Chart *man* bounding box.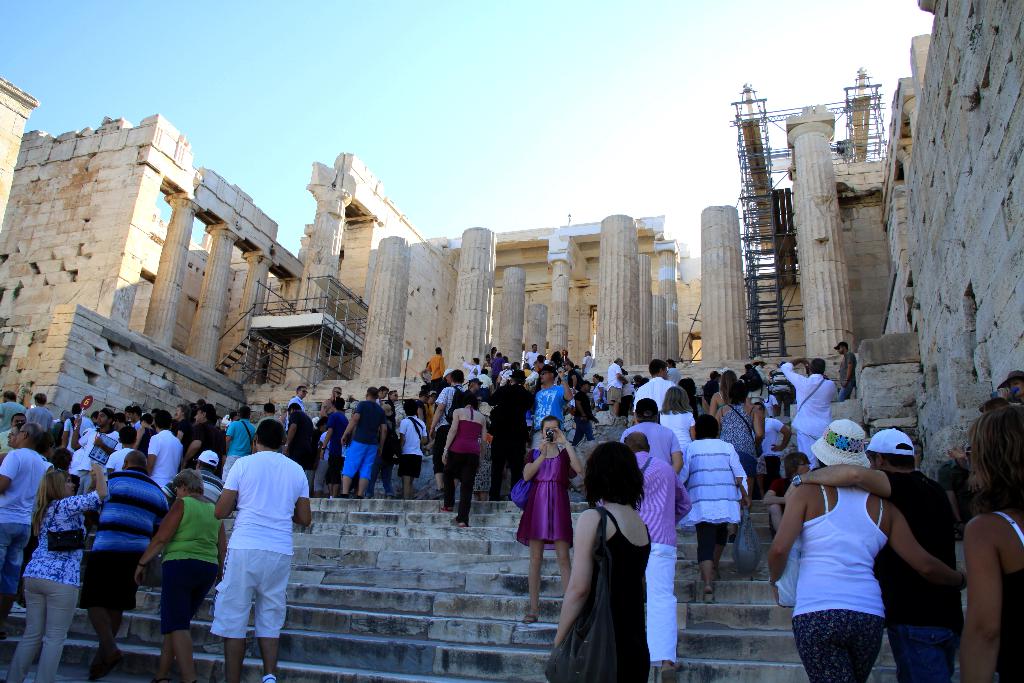
Charted: 150,409,181,490.
